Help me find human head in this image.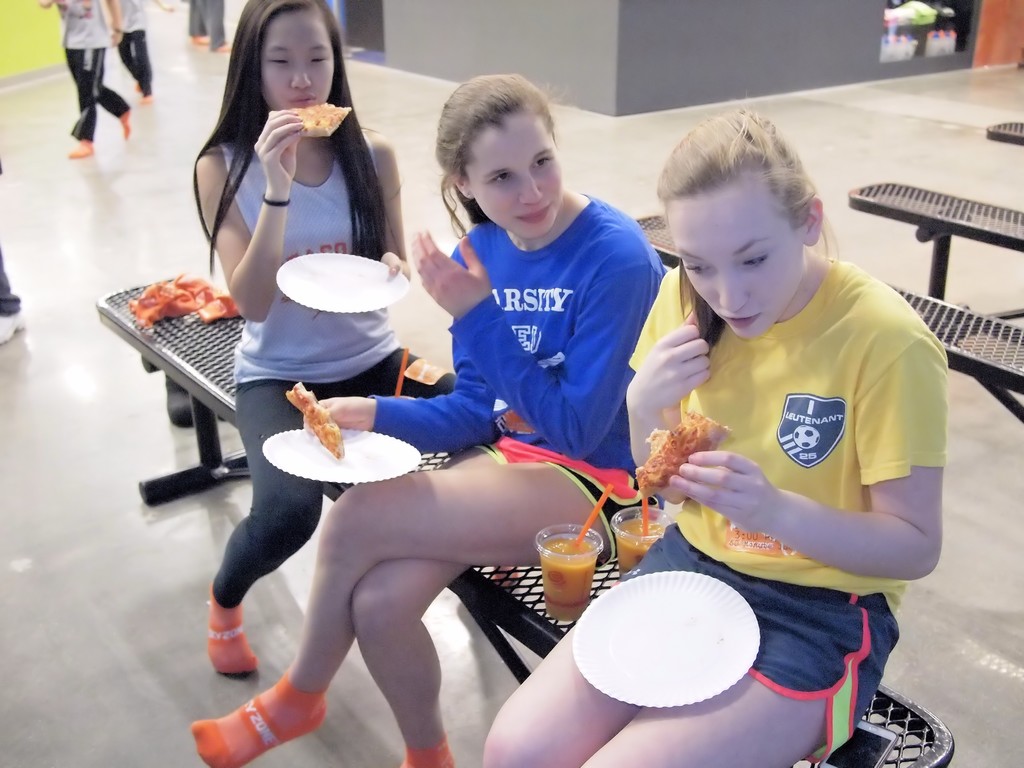
Found it: <bbox>669, 122, 829, 335</bbox>.
